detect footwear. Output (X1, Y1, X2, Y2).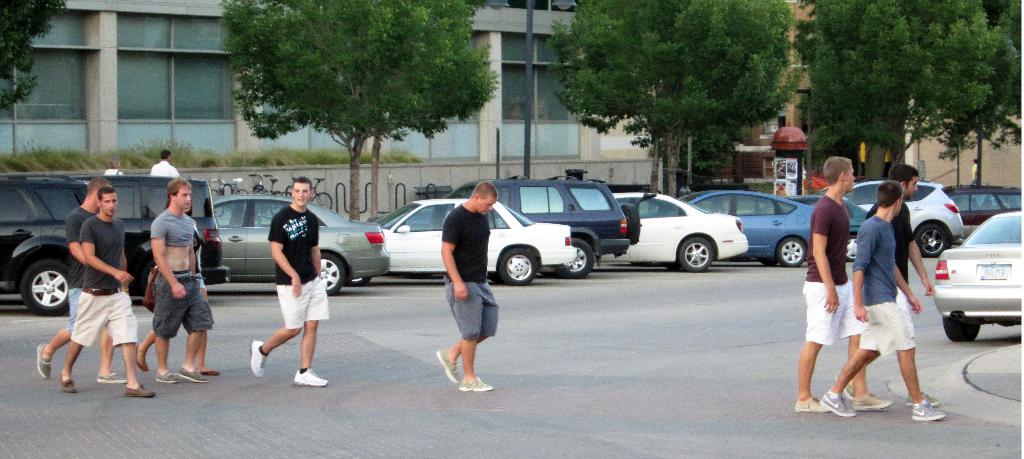
(200, 369, 220, 376).
